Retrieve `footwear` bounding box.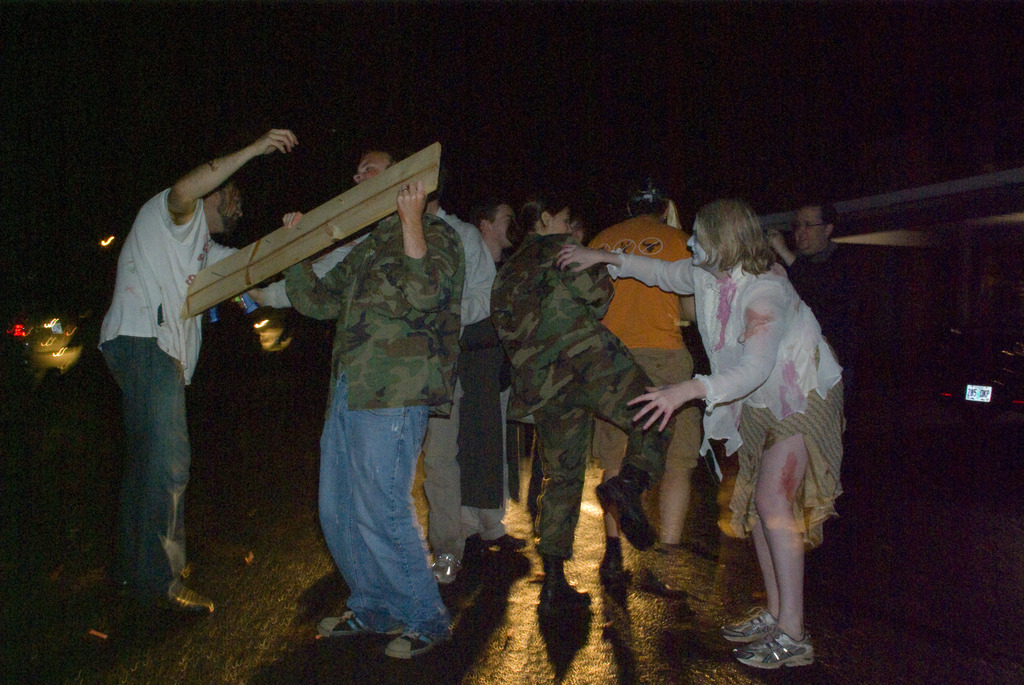
Bounding box: 312:598:373:636.
